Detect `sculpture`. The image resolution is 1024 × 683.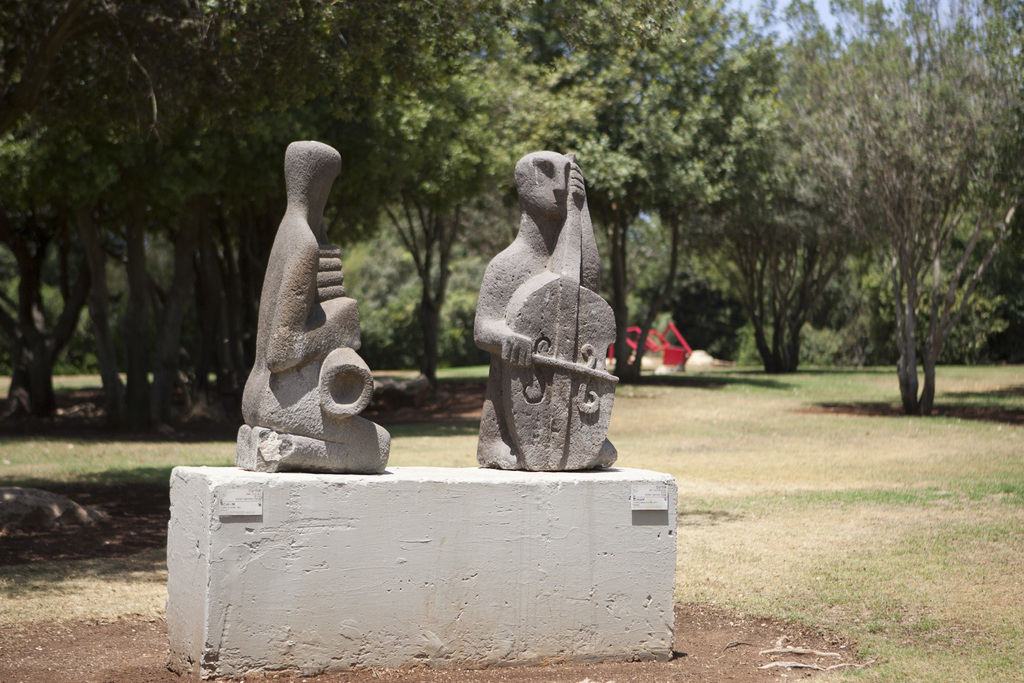
477/138/621/493.
